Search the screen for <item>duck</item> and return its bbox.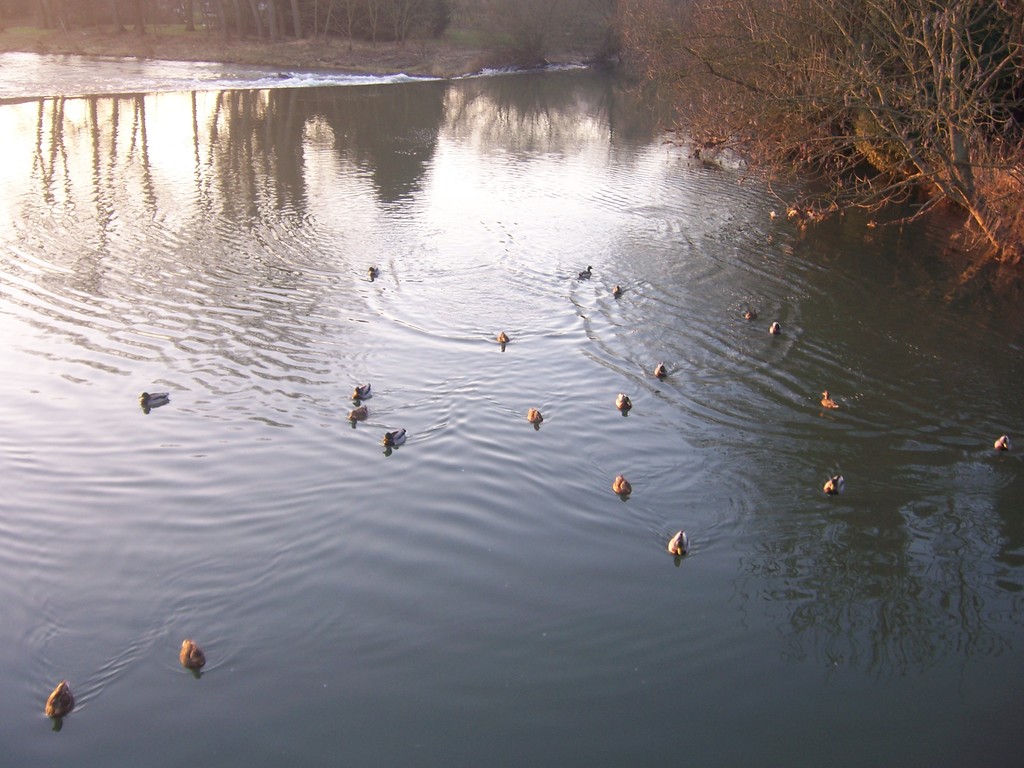
Found: pyautogui.locateOnScreen(822, 392, 850, 417).
